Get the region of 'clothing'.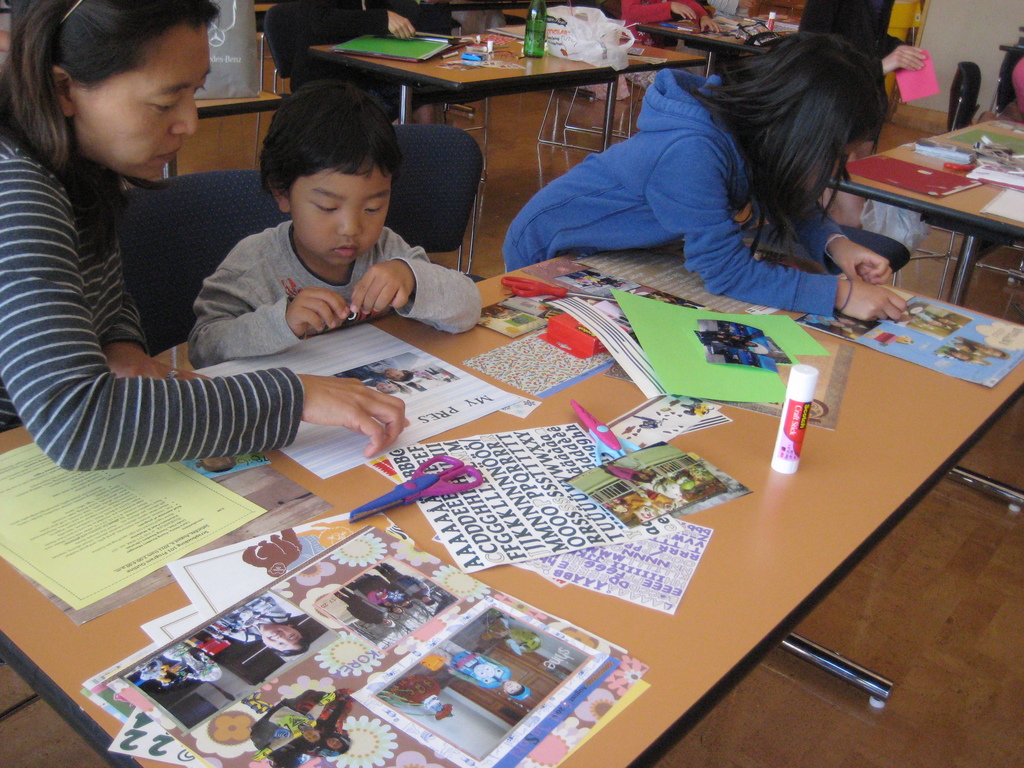
0,131,307,477.
